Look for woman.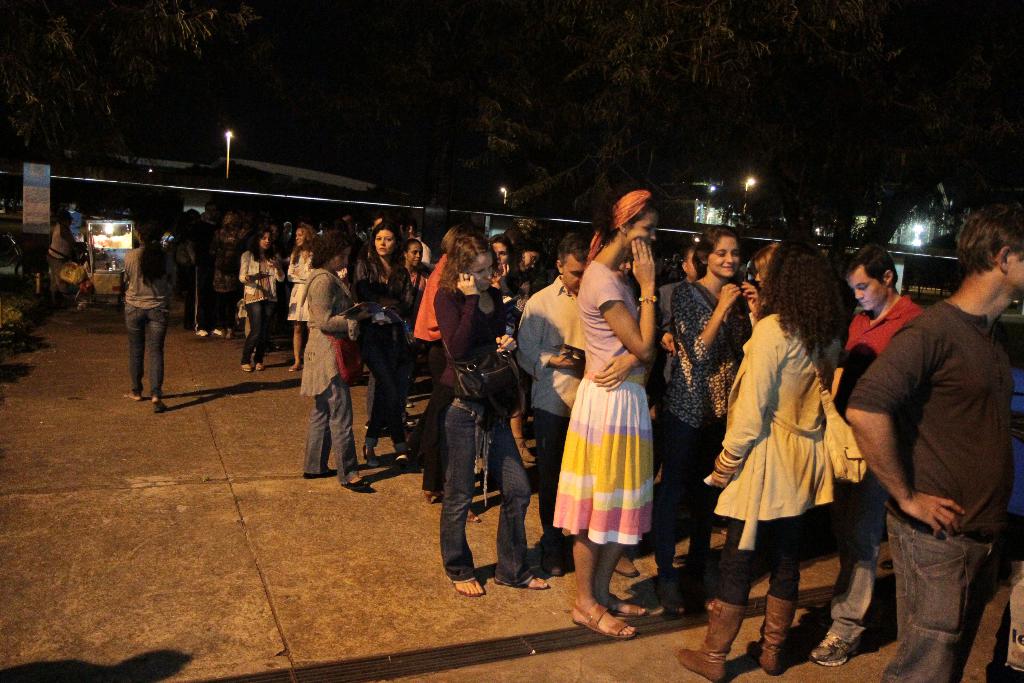
Found: select_region(413, 222, 481, 525).
